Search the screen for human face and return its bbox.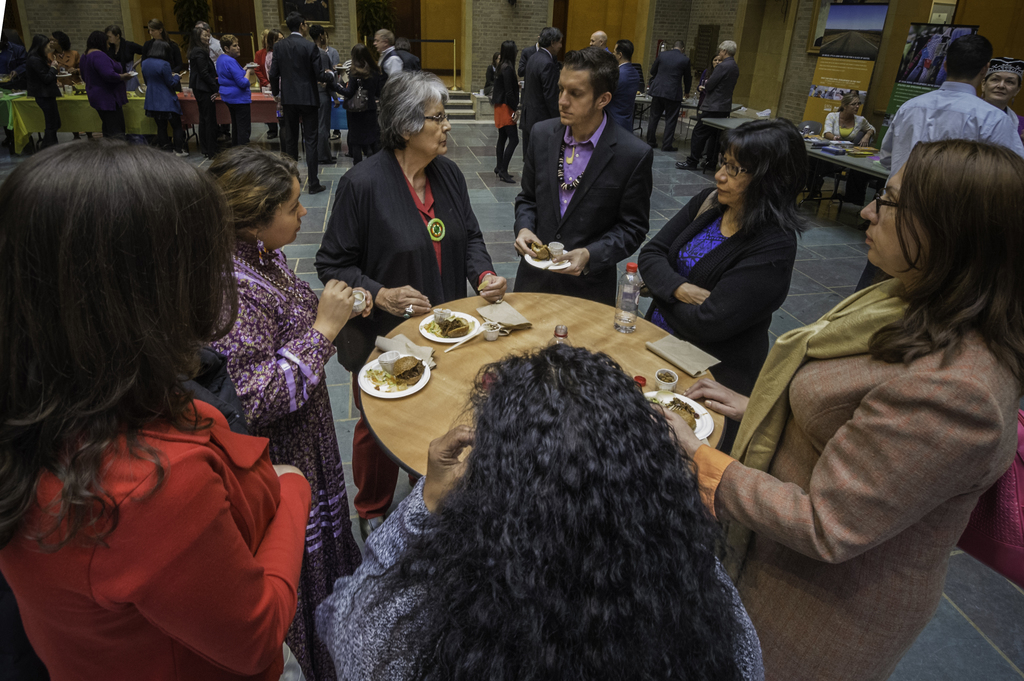
Found: <box>410,100,452,154</box>.
